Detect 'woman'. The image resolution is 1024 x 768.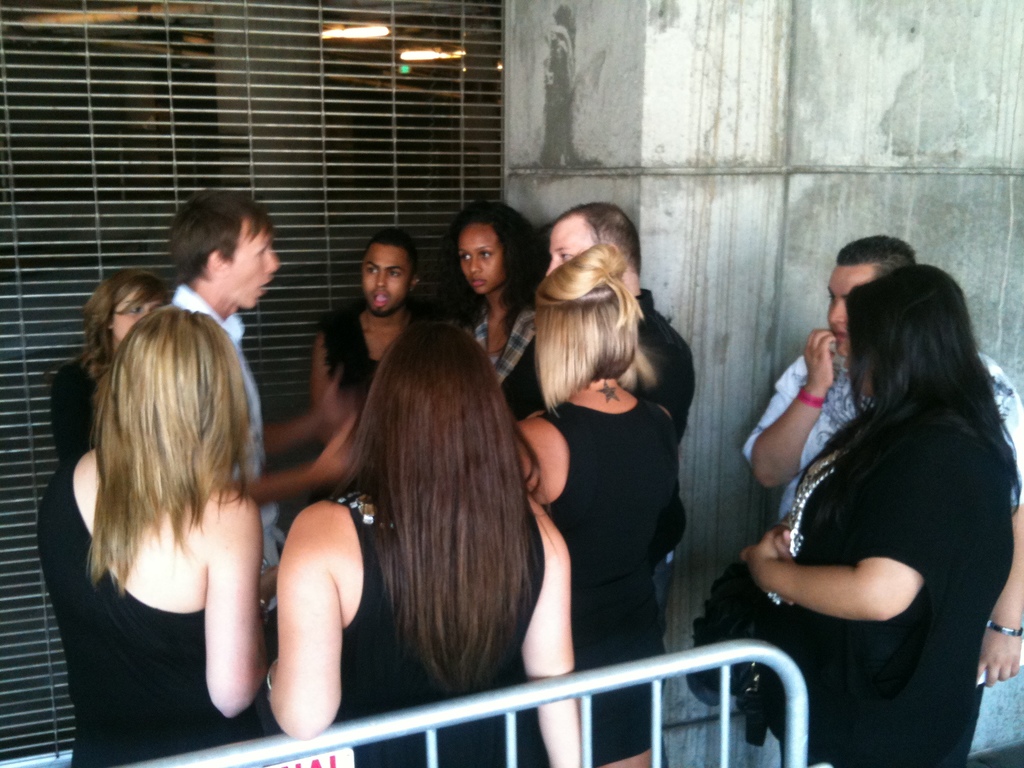
438,202,548,424.
